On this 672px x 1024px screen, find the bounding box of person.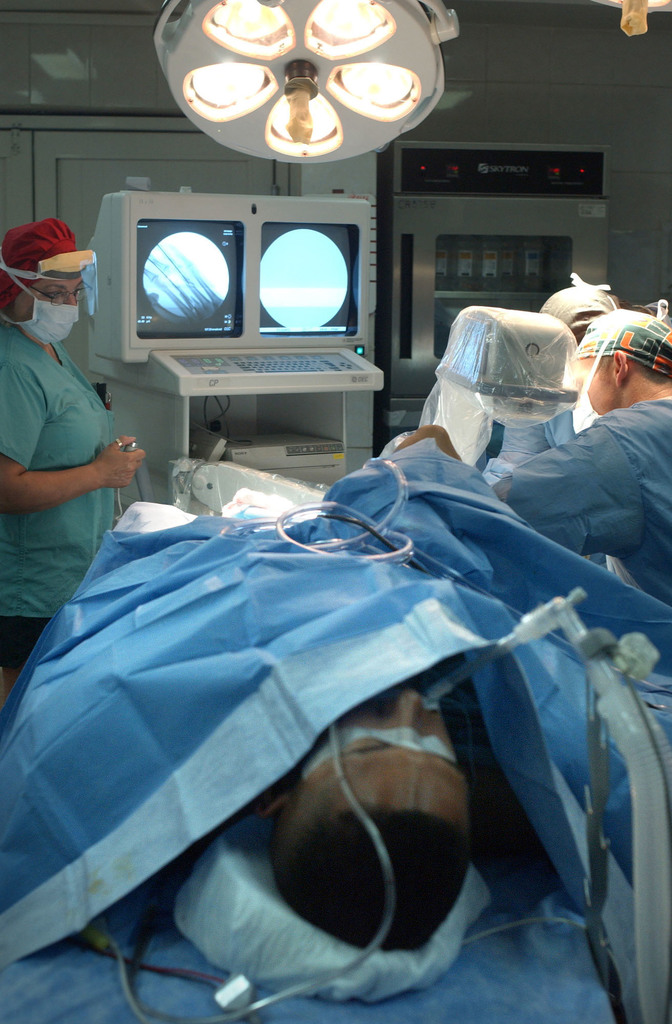
Bounding box: select_region(265, 678, 473, 955).
